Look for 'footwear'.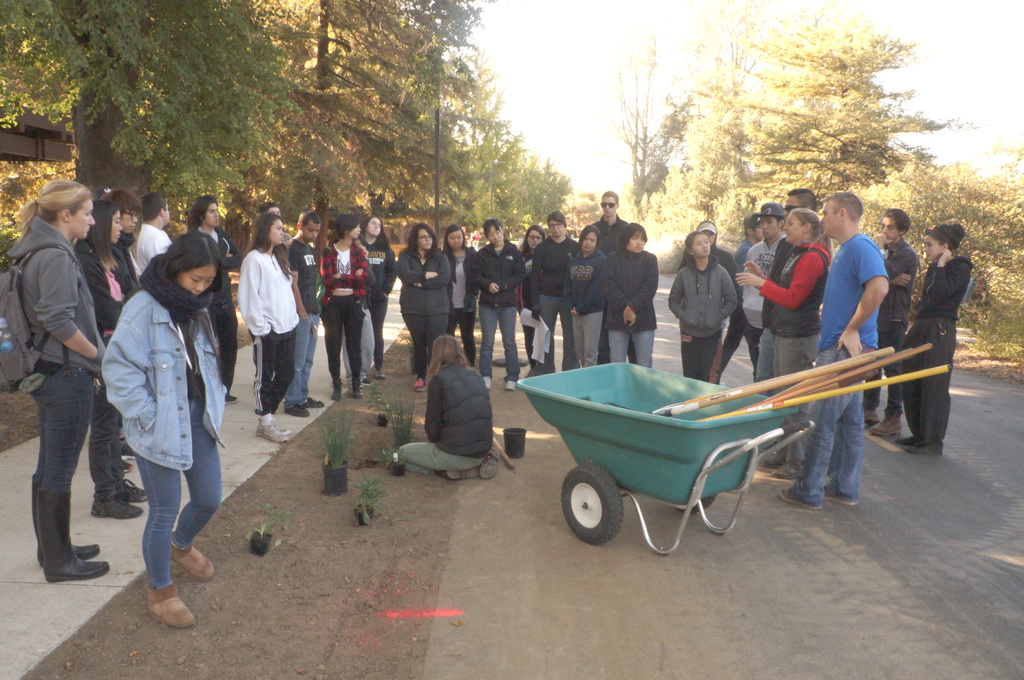
Found: l=36, t=476, r=99, b=564.
